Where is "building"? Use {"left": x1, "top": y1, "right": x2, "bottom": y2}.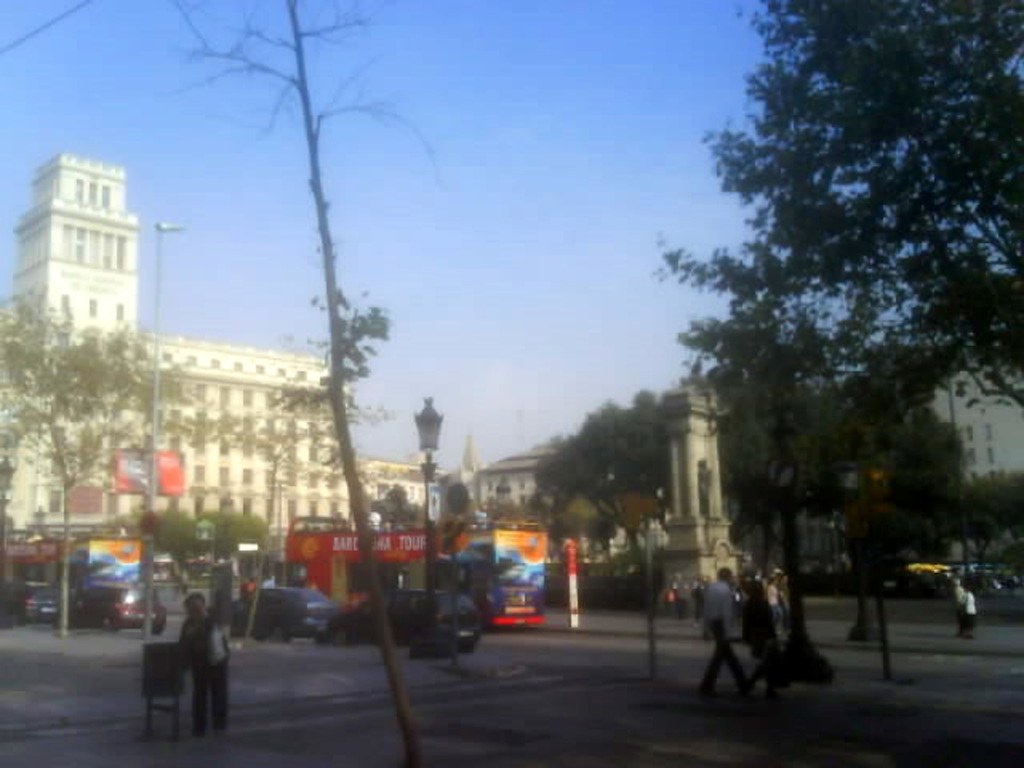
{"left": 922, "top": 362, "right": 1022, "bottom": 566}.
